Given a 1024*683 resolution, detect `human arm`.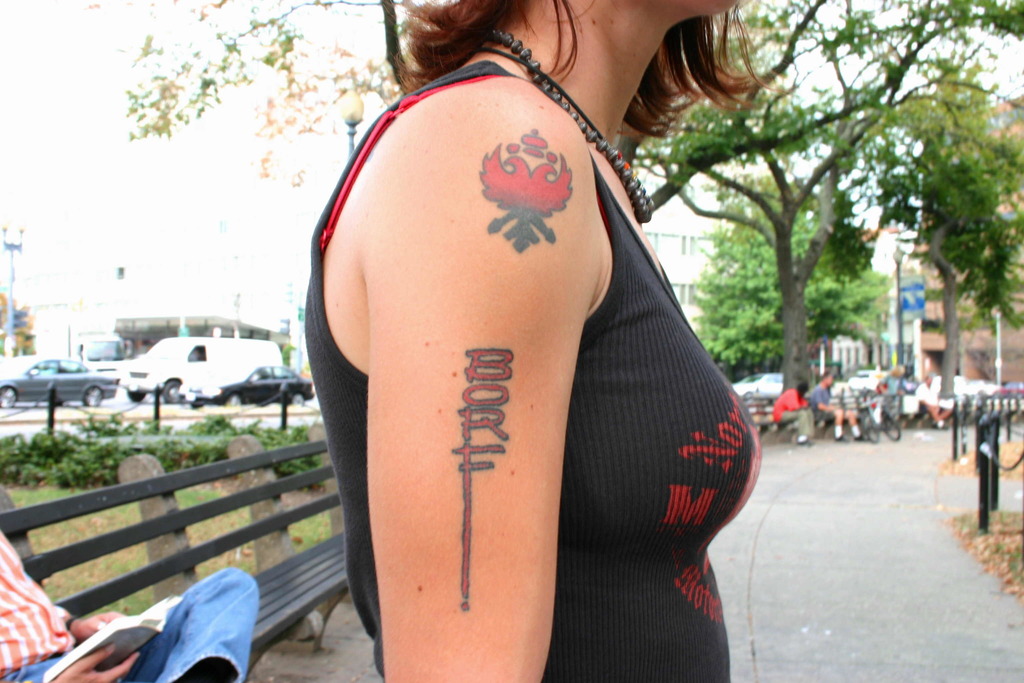
Rect(368, 229, 599, 677).
